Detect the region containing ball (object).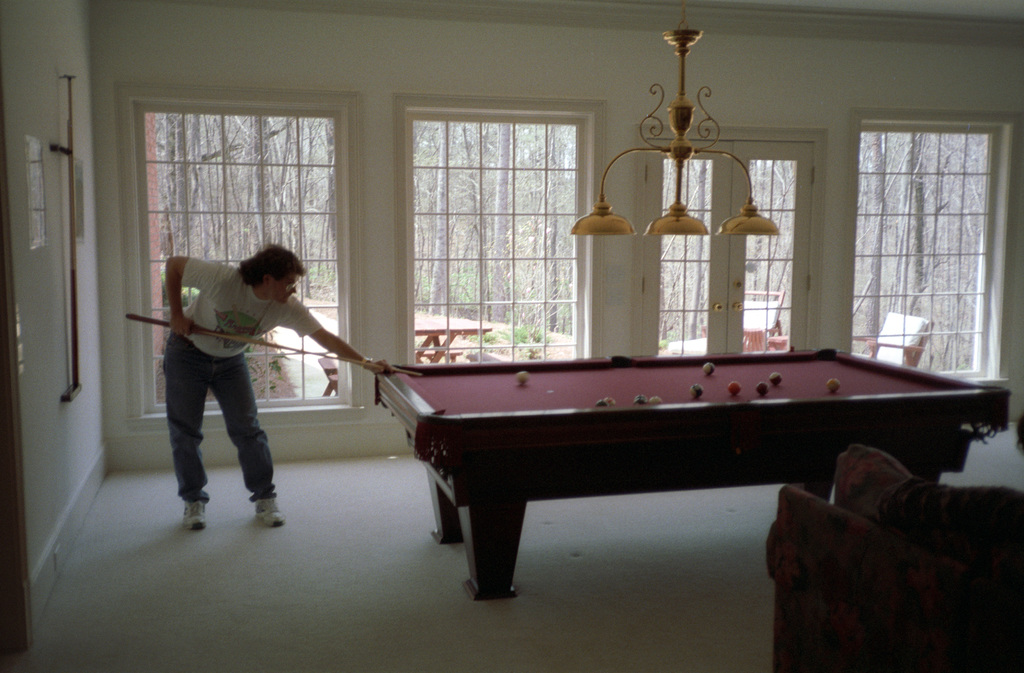
crop(651, 393, 664, 406).
